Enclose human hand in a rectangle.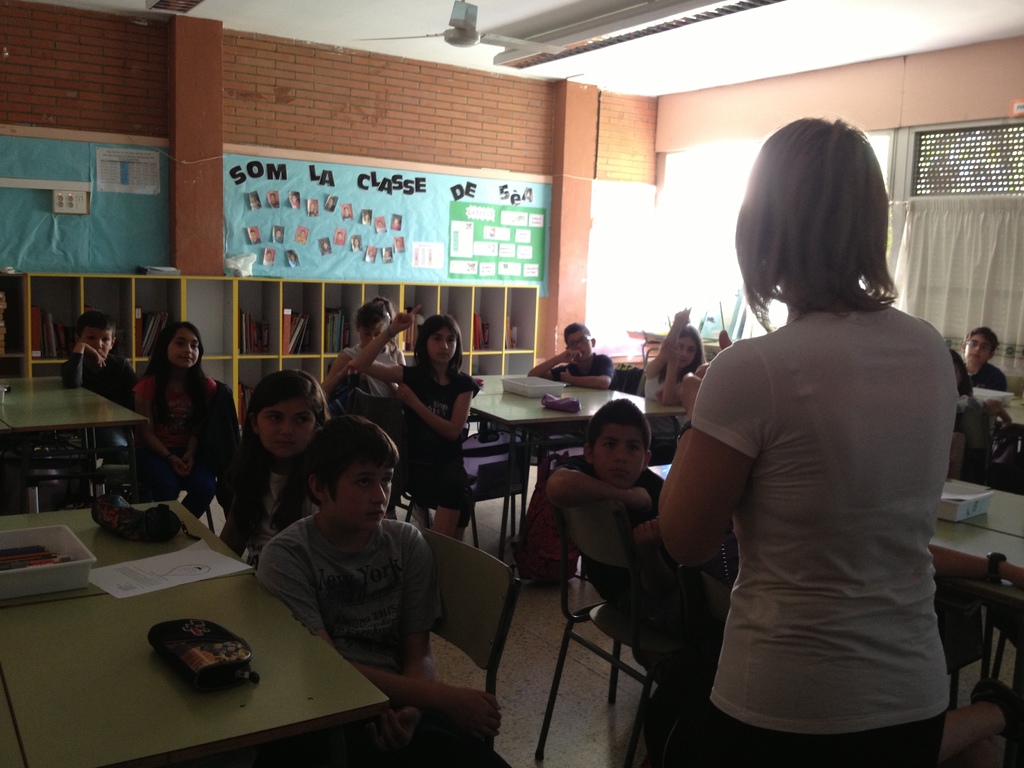
BBox(442, 684, 505, 750).
